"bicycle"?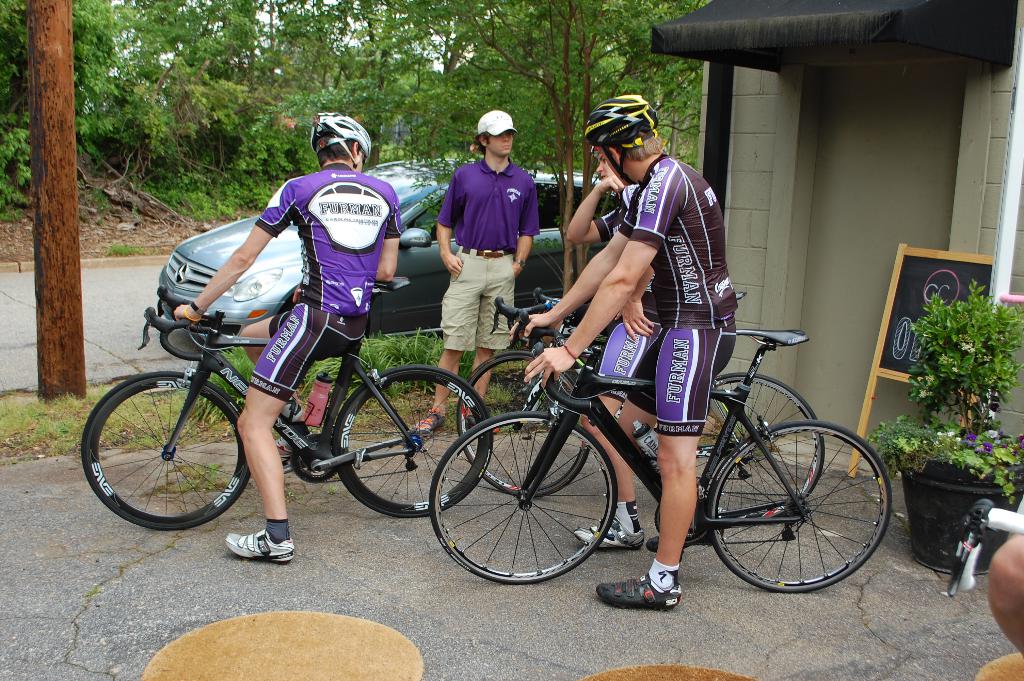
(x1=79, y1=276, x2=493, y2=531)
